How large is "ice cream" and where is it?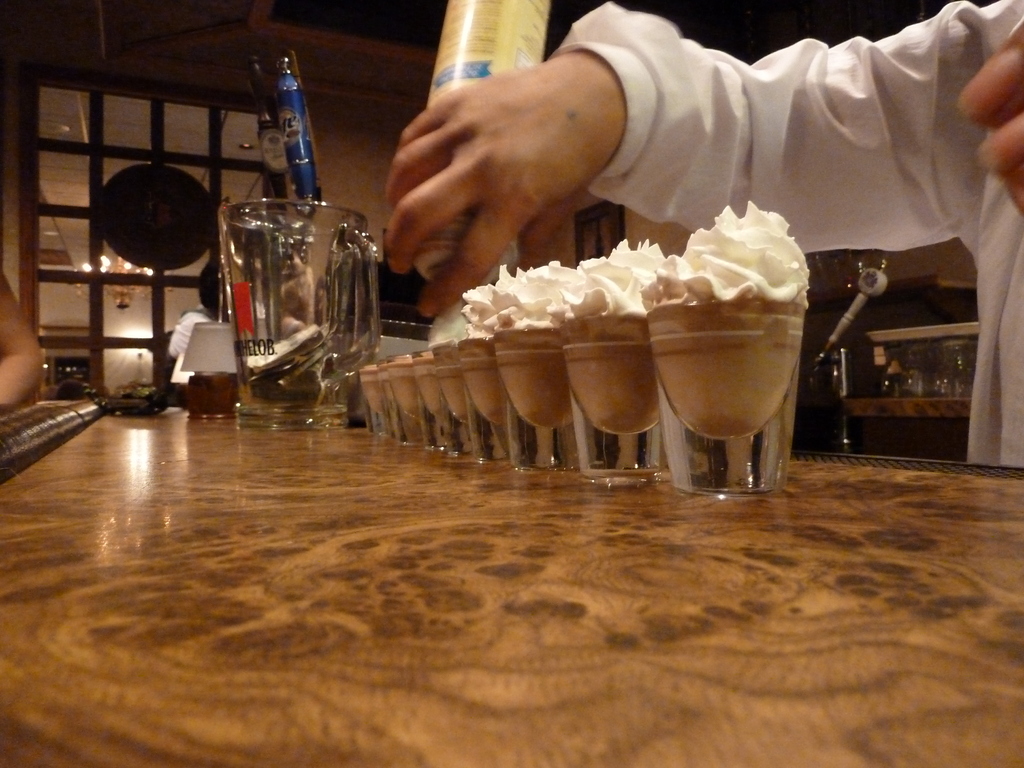
Bounding box: left=460, top=258, right=525, bottom=336.
